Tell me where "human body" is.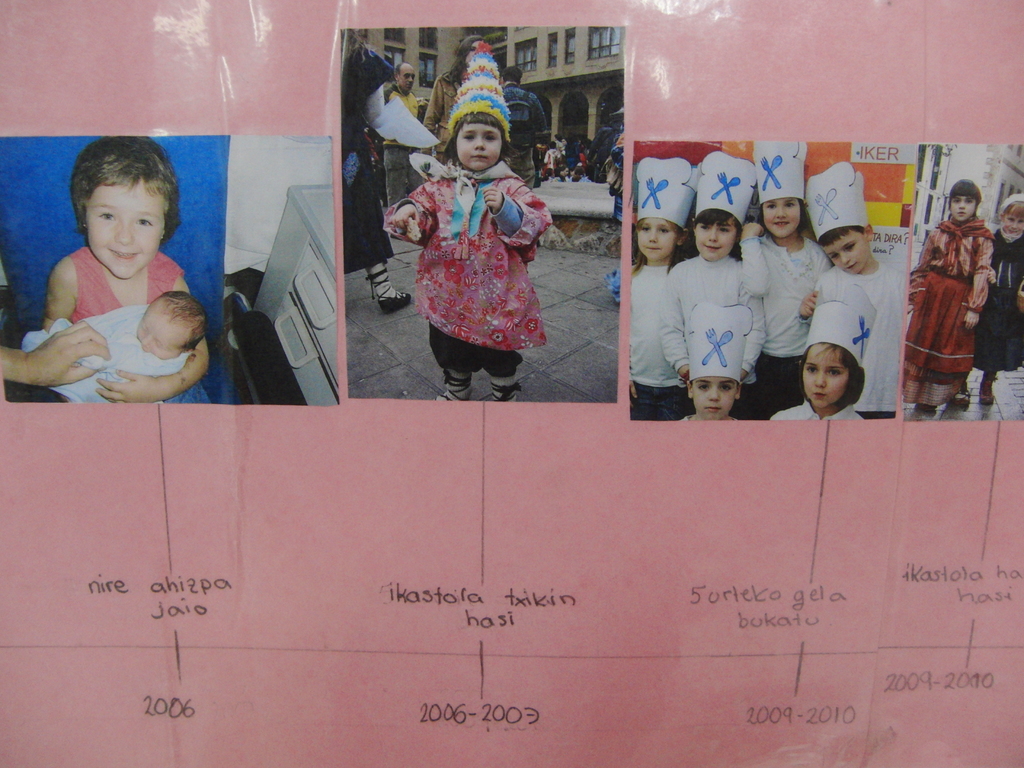
"human body" is at box=[45, 255, 210, 405].
